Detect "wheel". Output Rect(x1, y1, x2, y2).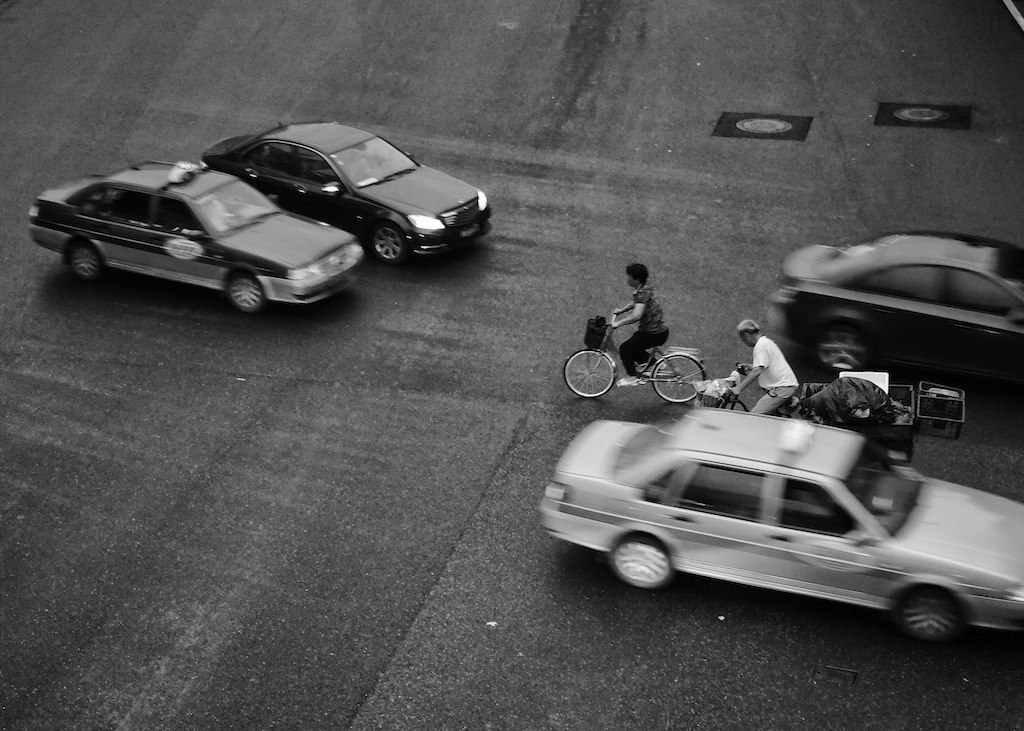
Rect(651, 355, 704, 403).
